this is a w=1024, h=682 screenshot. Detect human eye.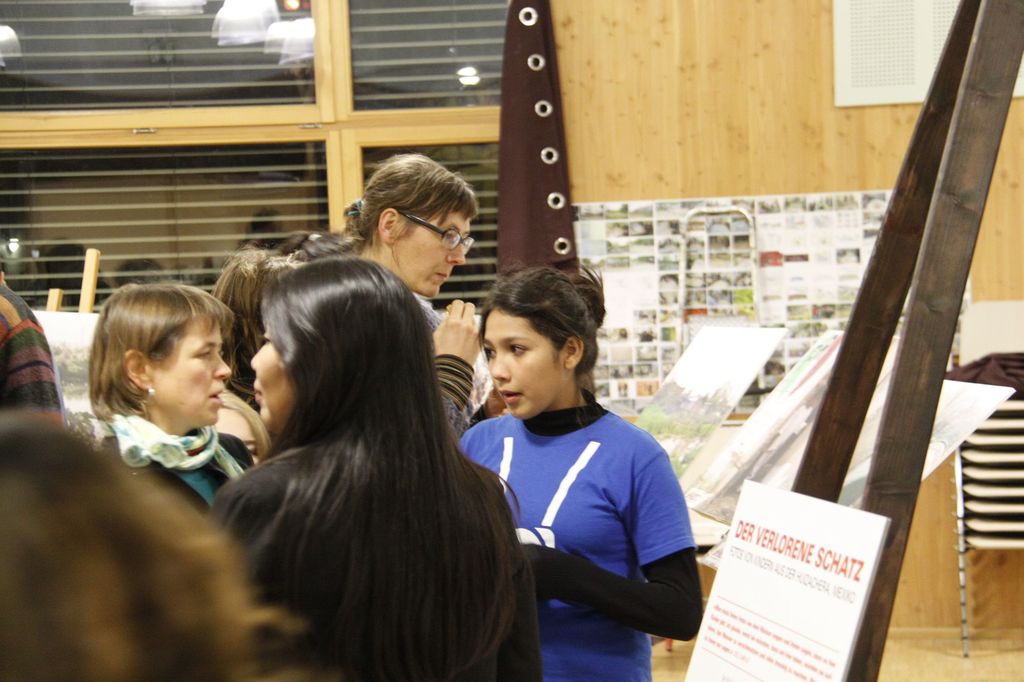
left=508, top=344, right=531, bottom=357.
